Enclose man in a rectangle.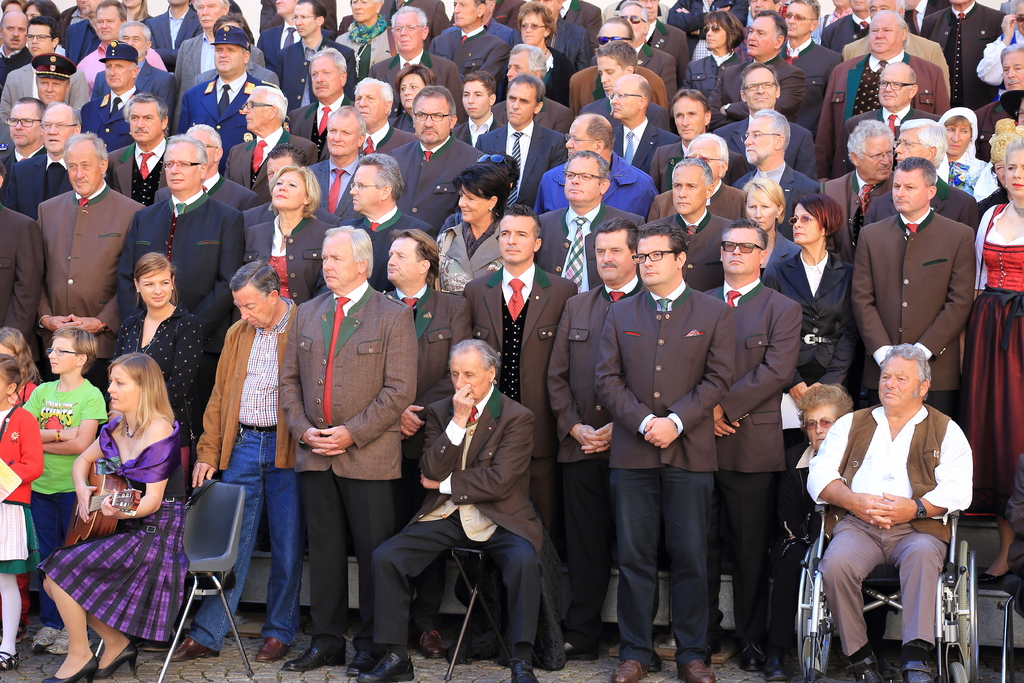
left=840, top=60, right=935, bottom=170.
